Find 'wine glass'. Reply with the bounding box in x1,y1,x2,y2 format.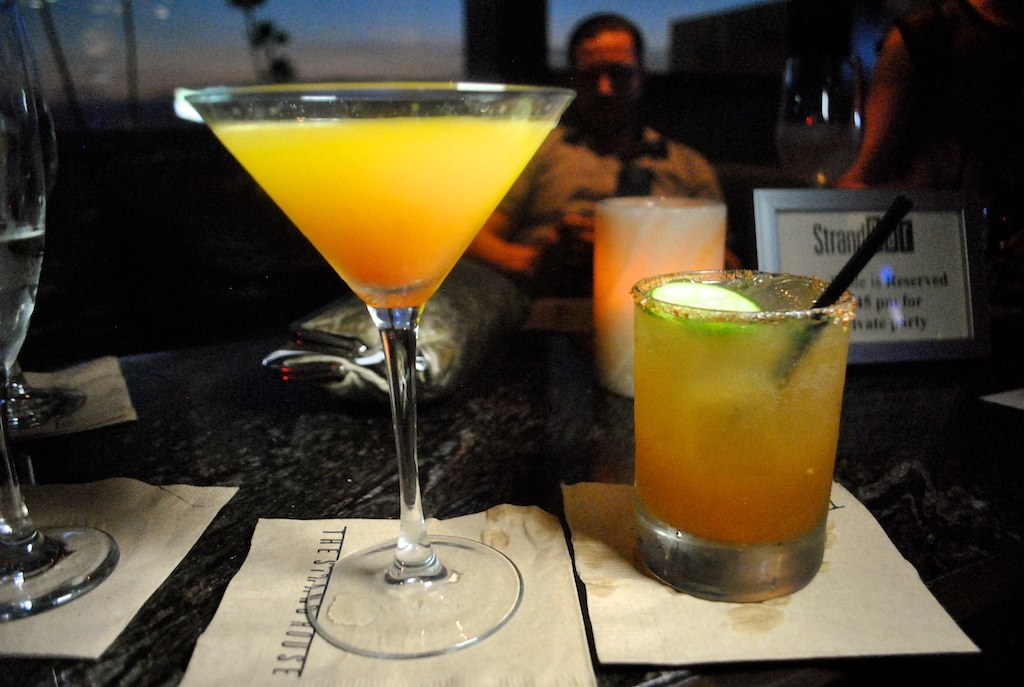
777,55,862,184.
